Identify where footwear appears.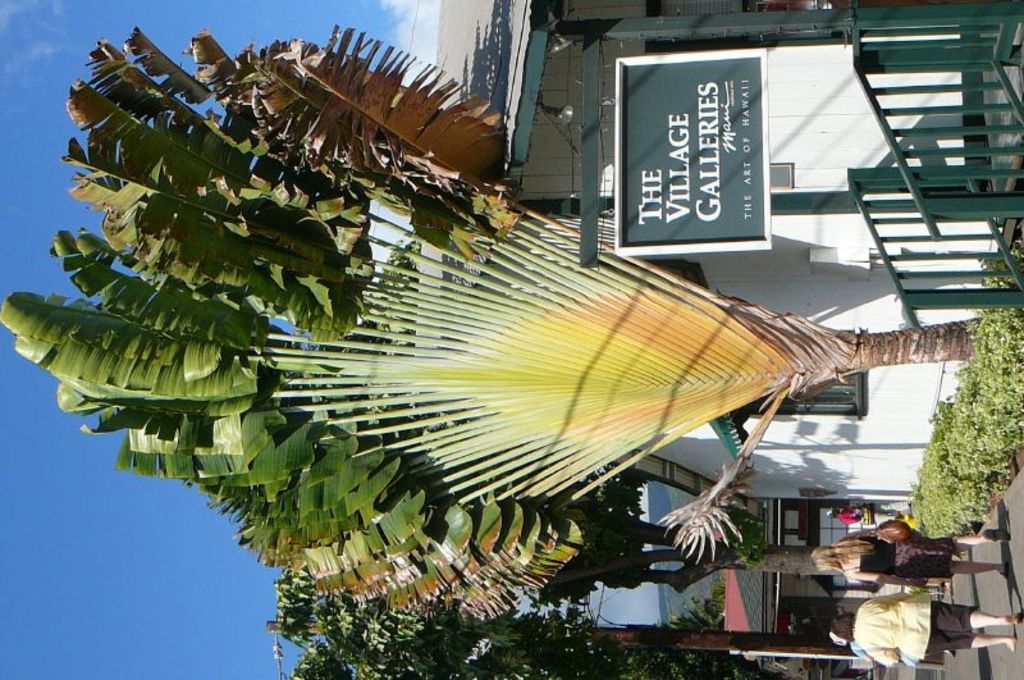
Appears at {"x1": 1002, "y1": 608, "x2": 1023, "y2": 626}.
